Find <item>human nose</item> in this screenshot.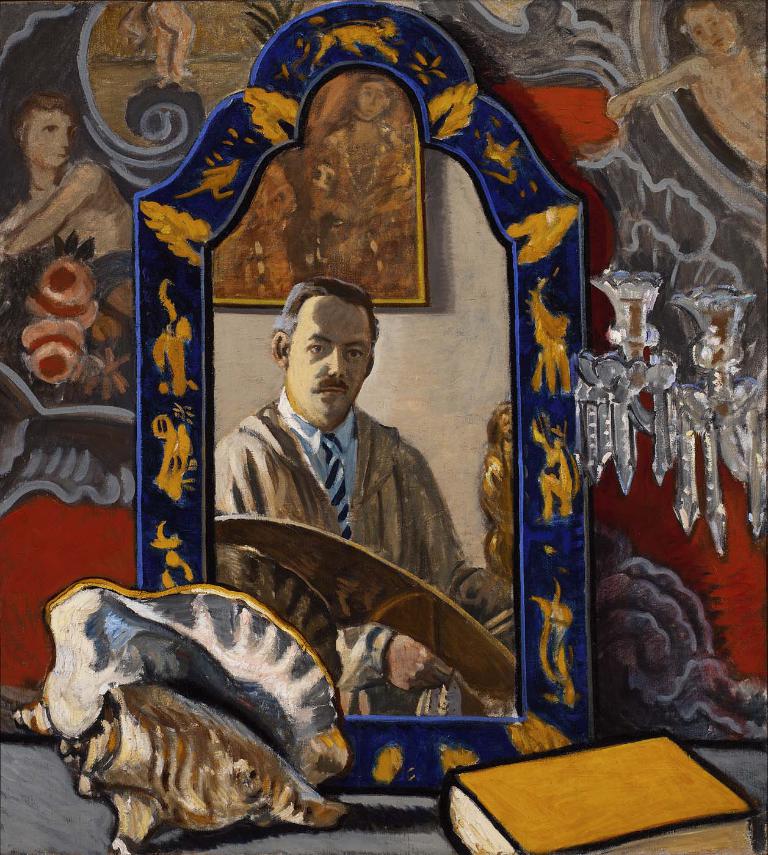
The bounding box for <item>human nose</item> is 328/340/346/376.
